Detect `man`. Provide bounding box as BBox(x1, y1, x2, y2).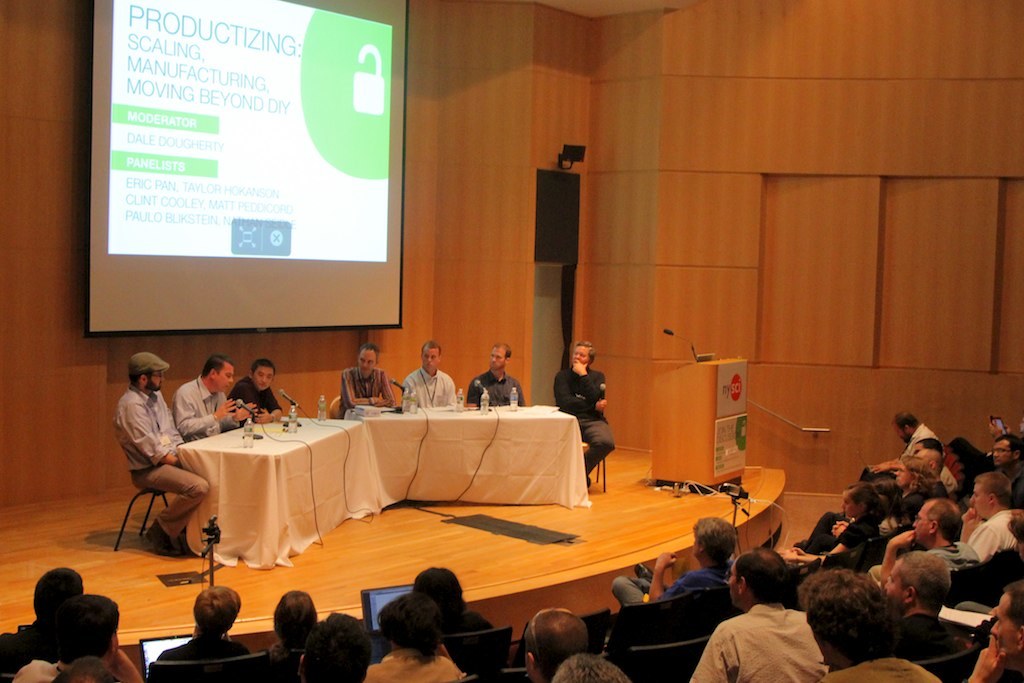
BBox(555, 331, 621, 487).
